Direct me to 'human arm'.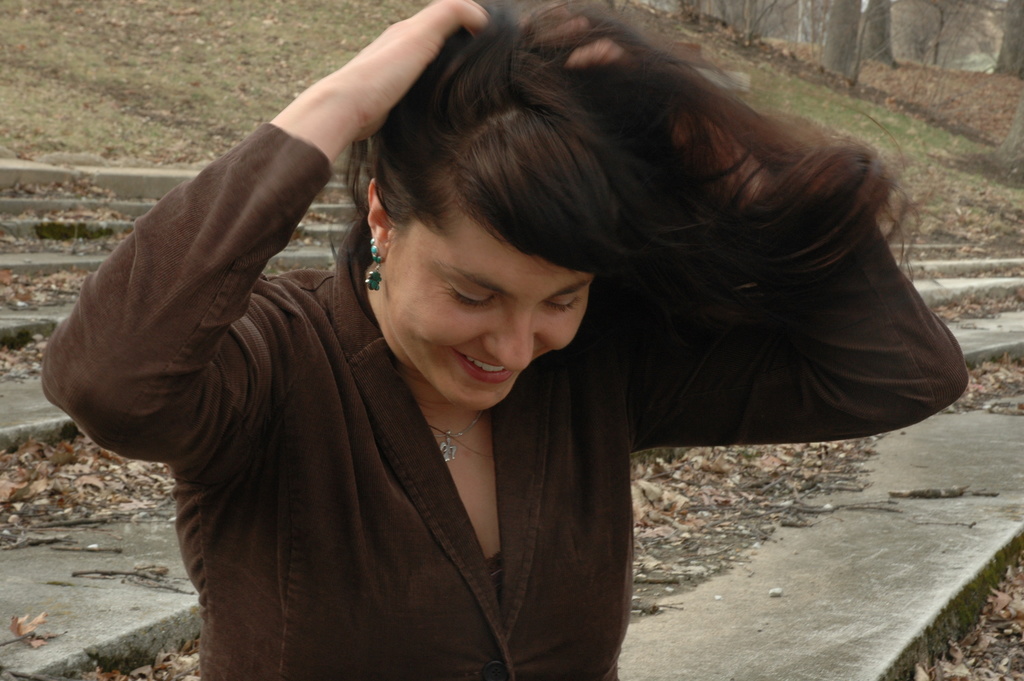
Direction: <box>38,27,488,469</box>.
